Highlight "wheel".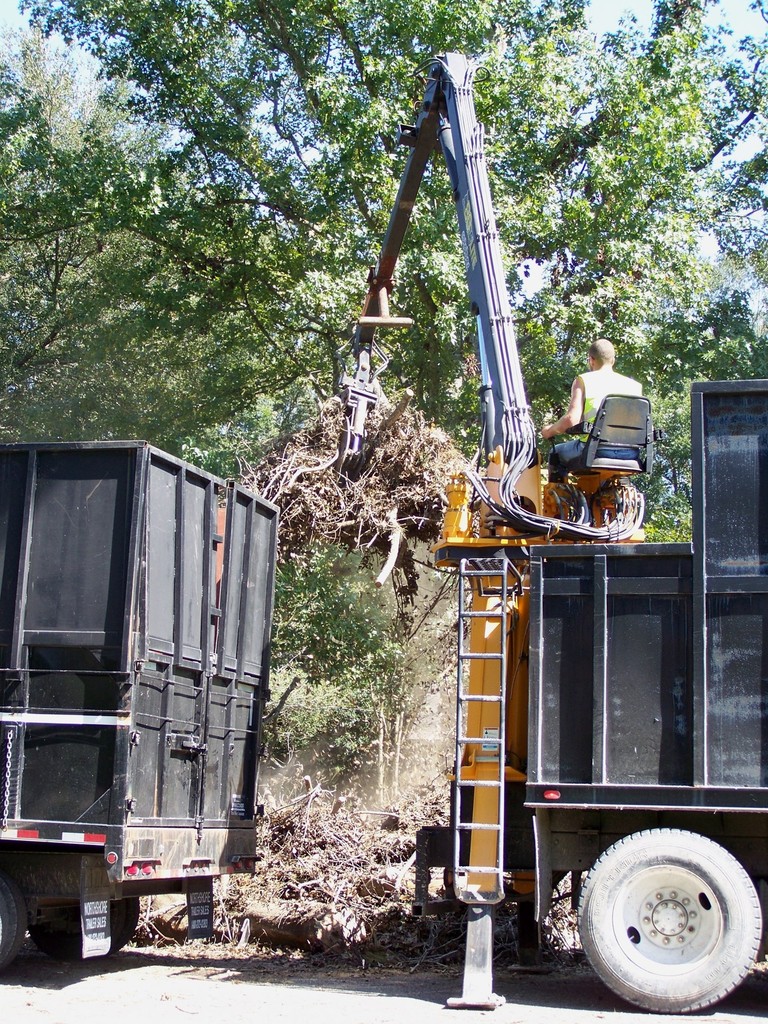
Highlighted region: 574 825 759 1002.
